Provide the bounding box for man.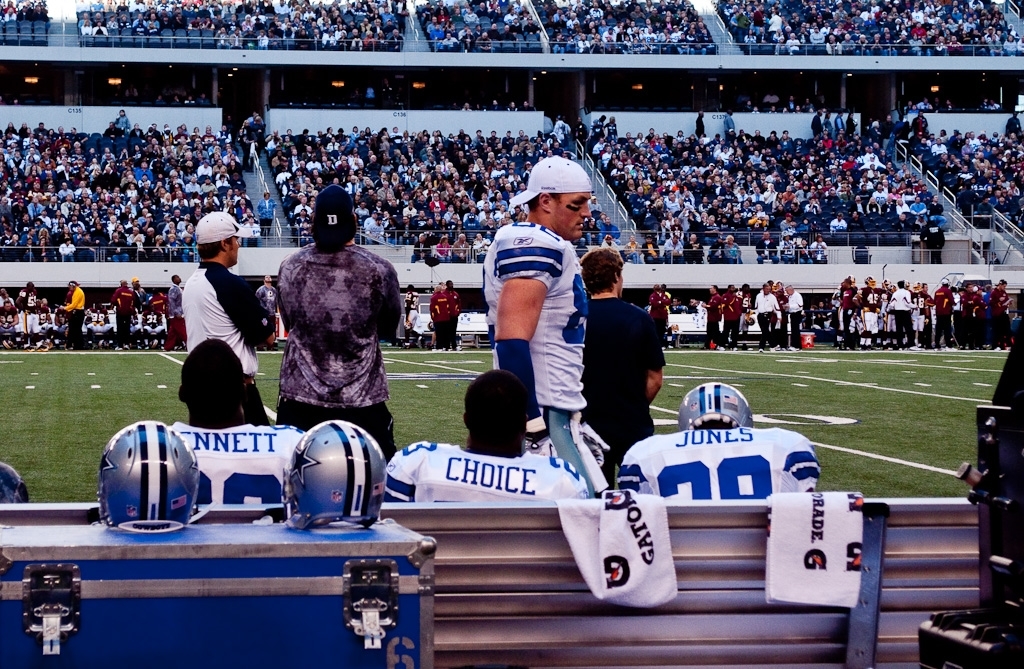
bbox(168, 339, 303, 507).
